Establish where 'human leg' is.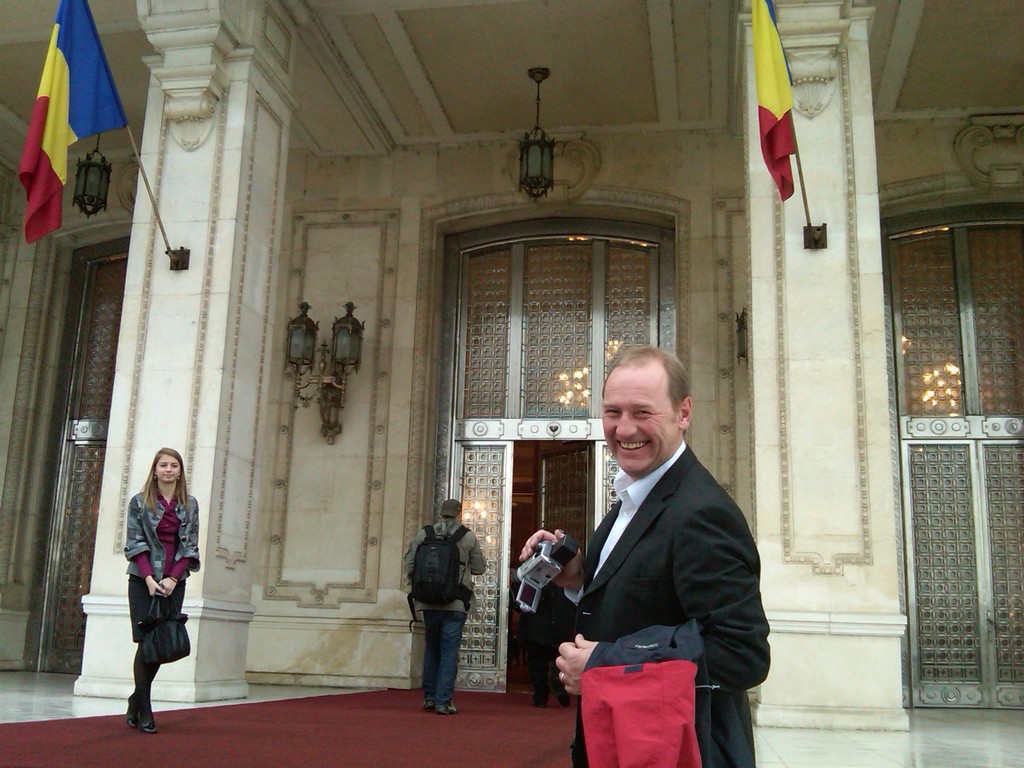
Established at Rect(419, 610, 444, 709).
